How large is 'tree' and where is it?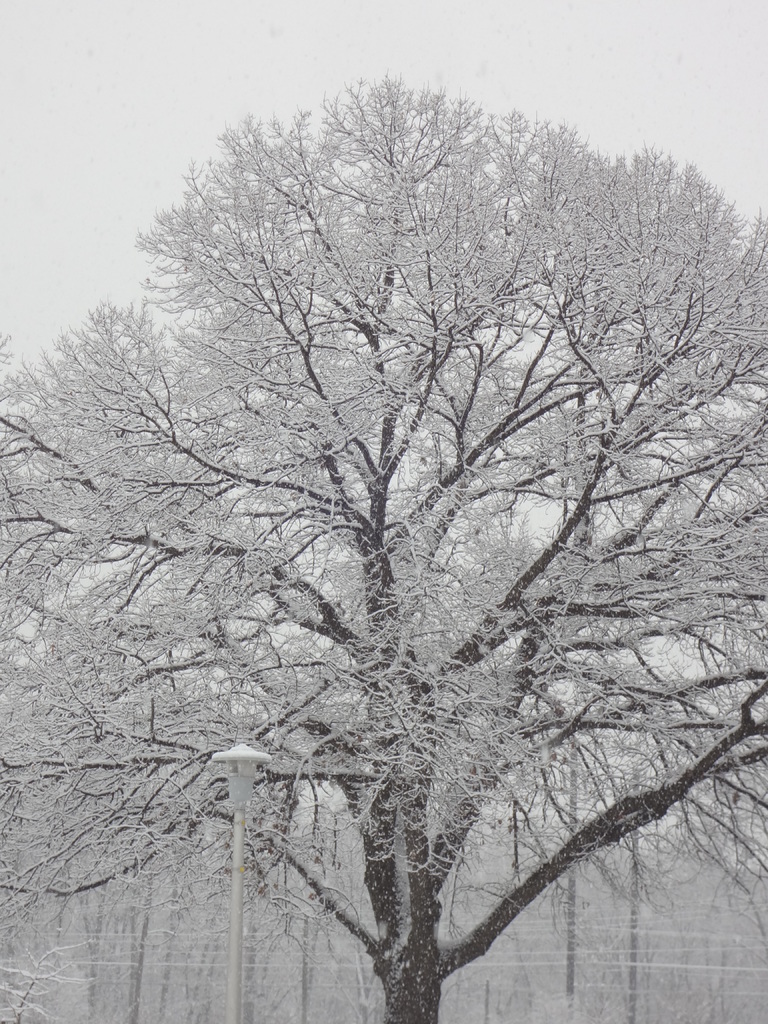
Bounding box: l=56, t=17, r=767, b=1005.
